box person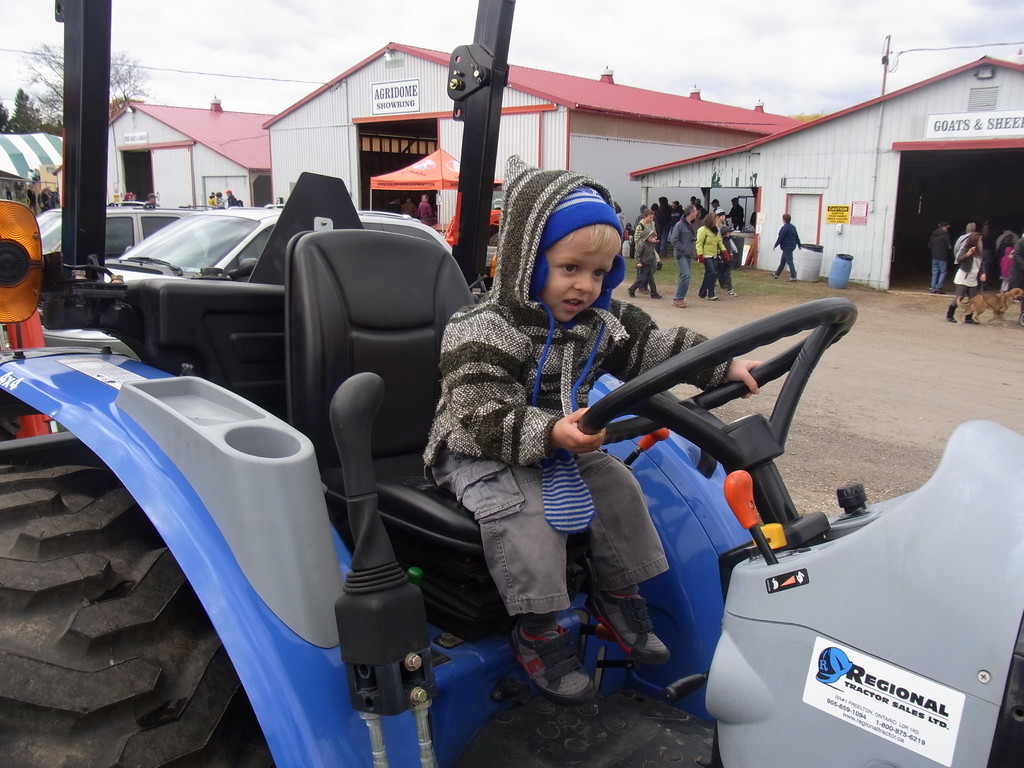
<region>634, 188, 746, 252</region>
